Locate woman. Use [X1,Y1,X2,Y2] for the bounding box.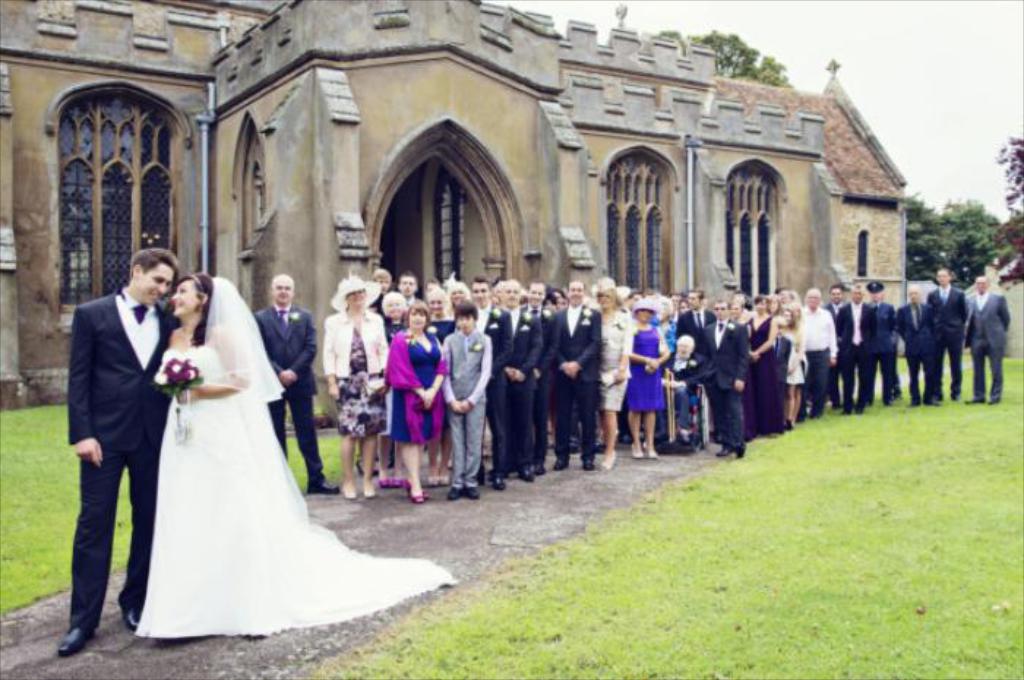
[328,278,386,494].
